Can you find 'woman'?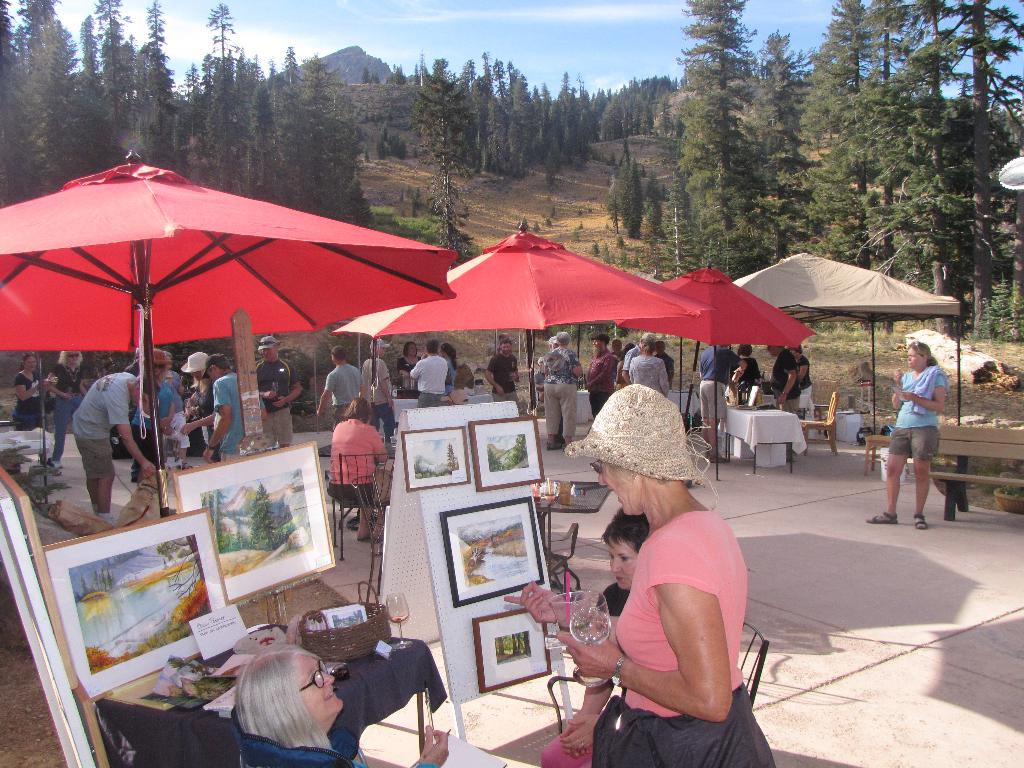
Yes, bounding box: left=127, top=347, right=177, bottom=486.
